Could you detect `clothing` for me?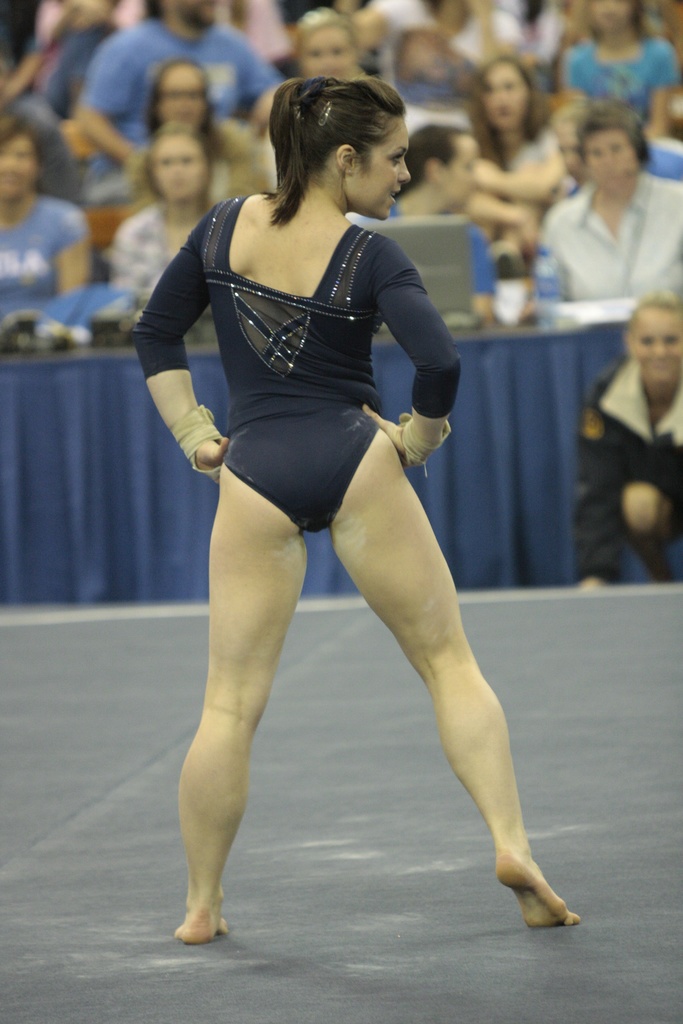
Detection result: bbox=(115, 195, 176, 295).
